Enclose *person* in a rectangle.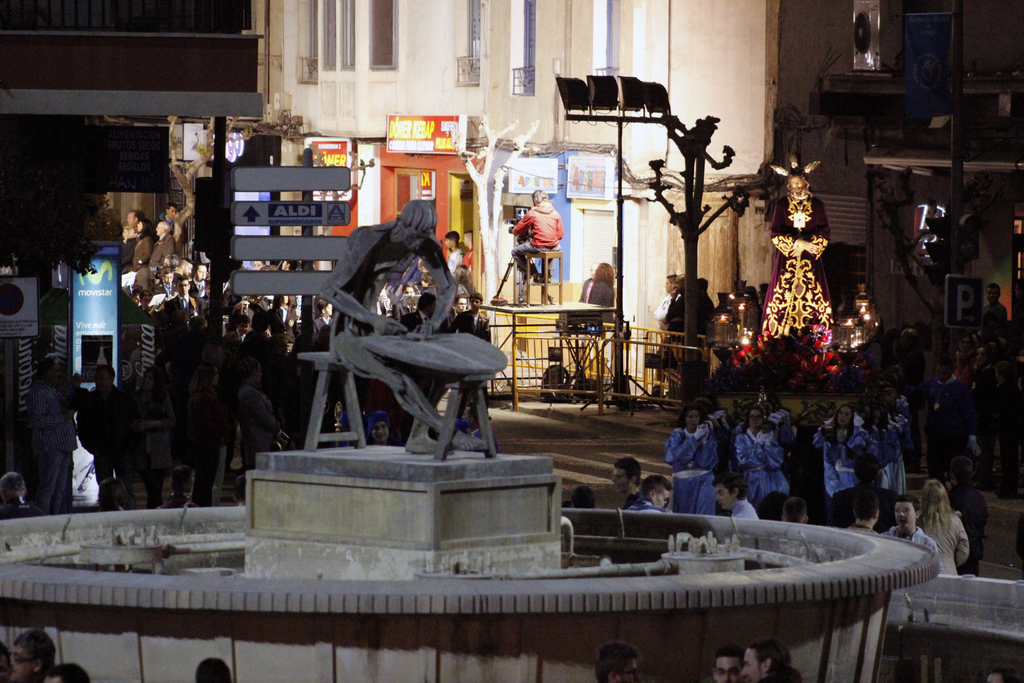
x1=191 y1=655 x2=234 y2=682.
